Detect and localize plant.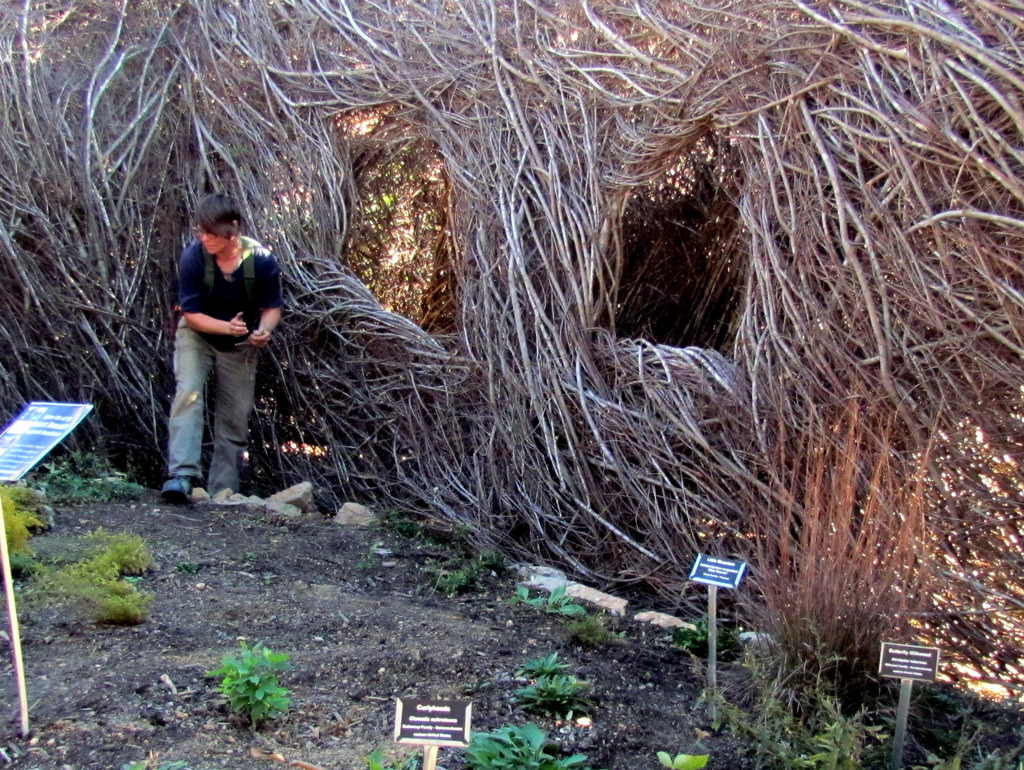
Localized at l=511, t=653, r=573, b=676.
